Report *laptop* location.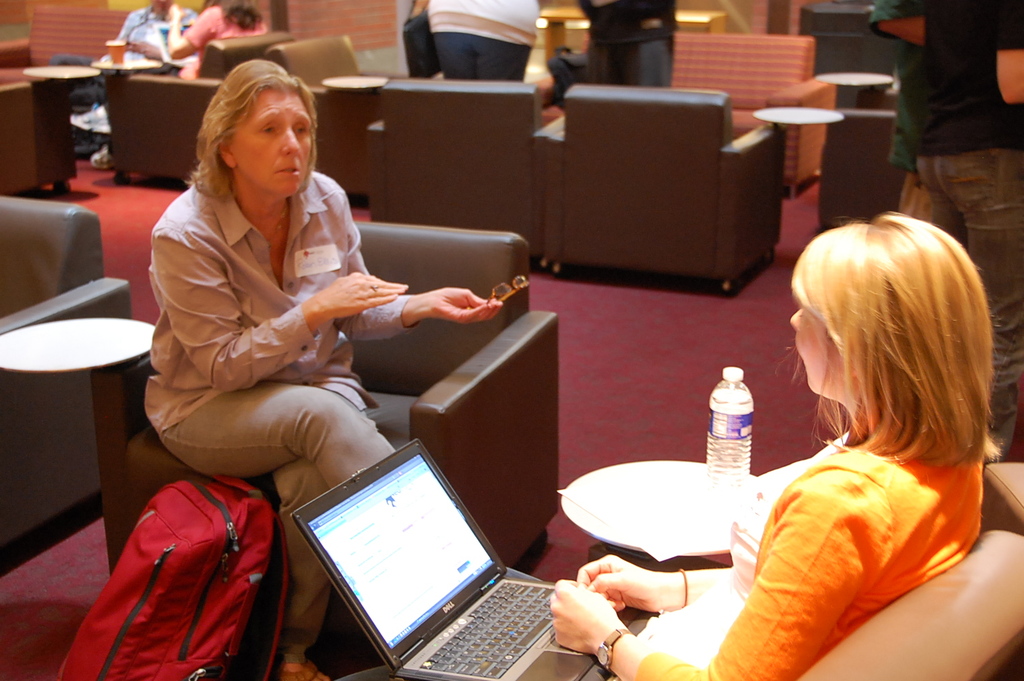
Report: l=289, t=438, r=643, b=680.
